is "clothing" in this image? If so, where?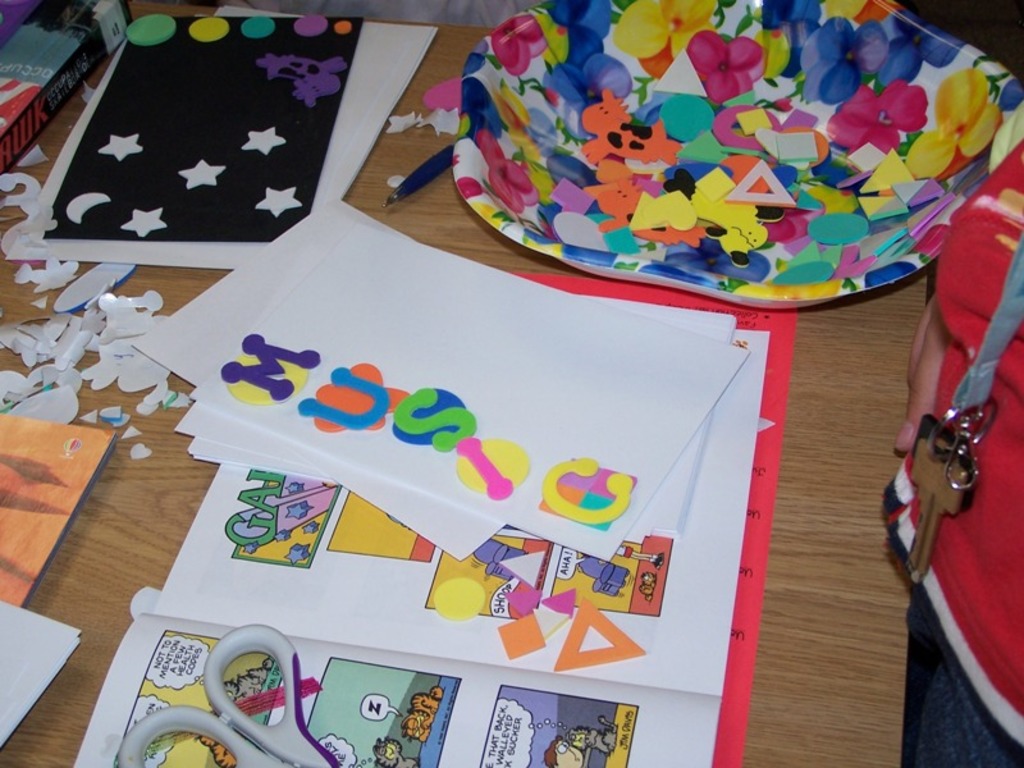
Yes, at (left=616, top=545, right=635, bottom=559).
